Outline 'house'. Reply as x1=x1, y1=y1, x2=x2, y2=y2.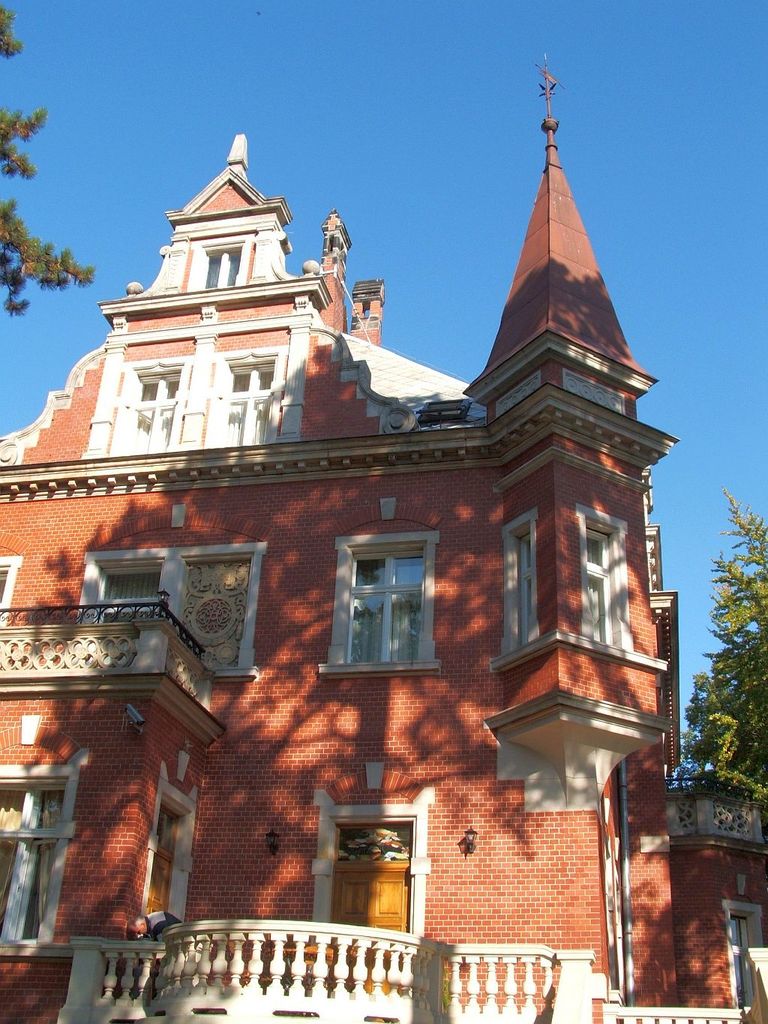
x1=652, y1=746, x2=767, y2=1023.
